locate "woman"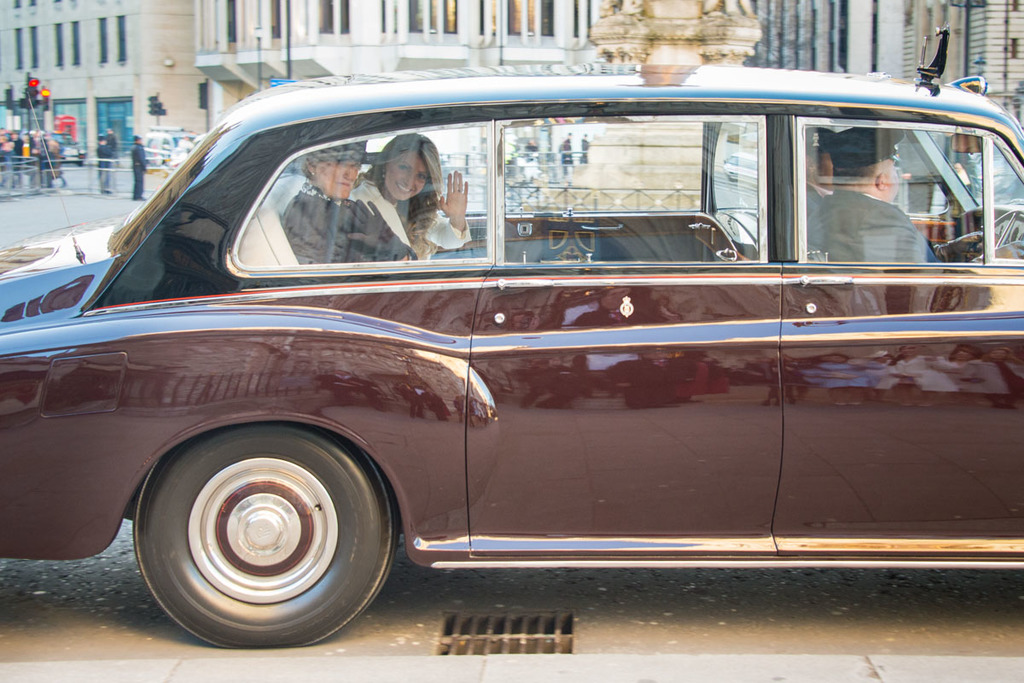
bbox=[348, 133, 471, 259]
